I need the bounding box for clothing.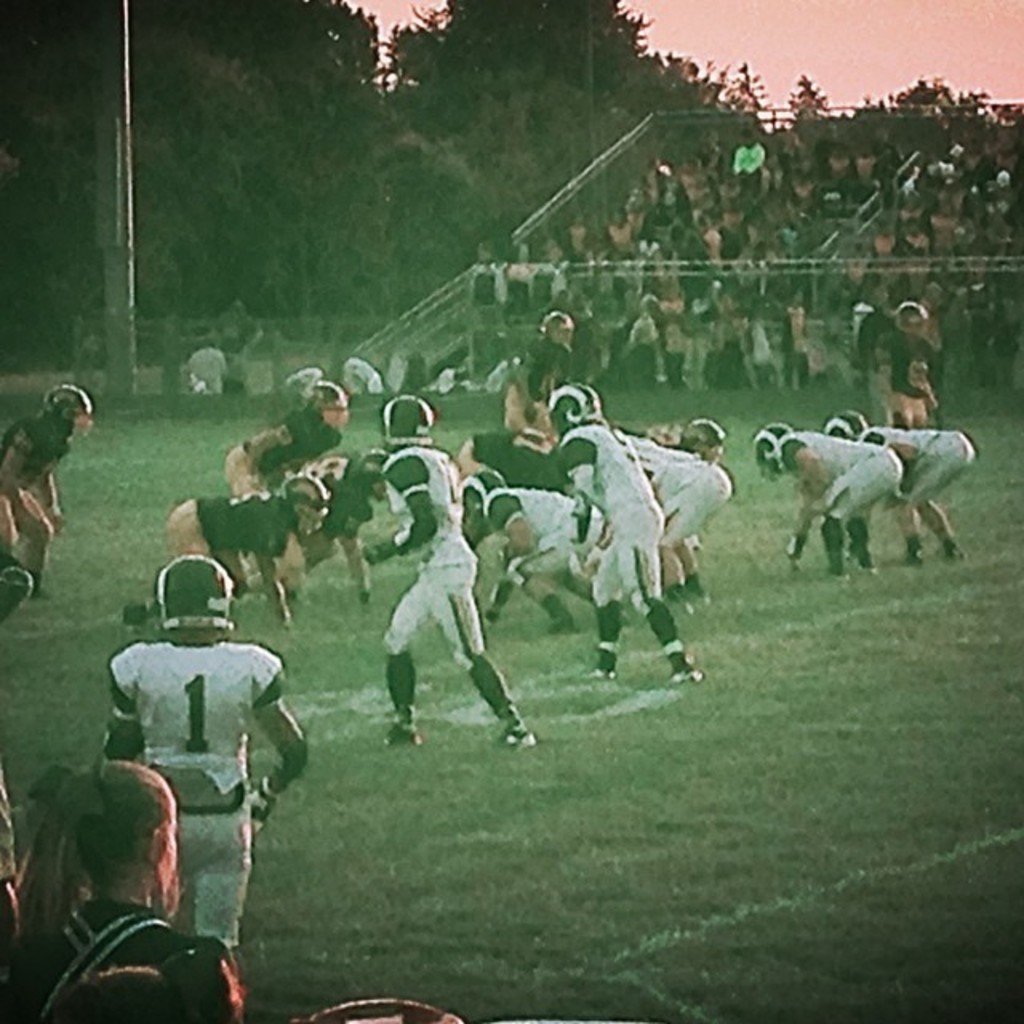
Here it is: <bbox>485, 486, 584, 581</bbox>.
